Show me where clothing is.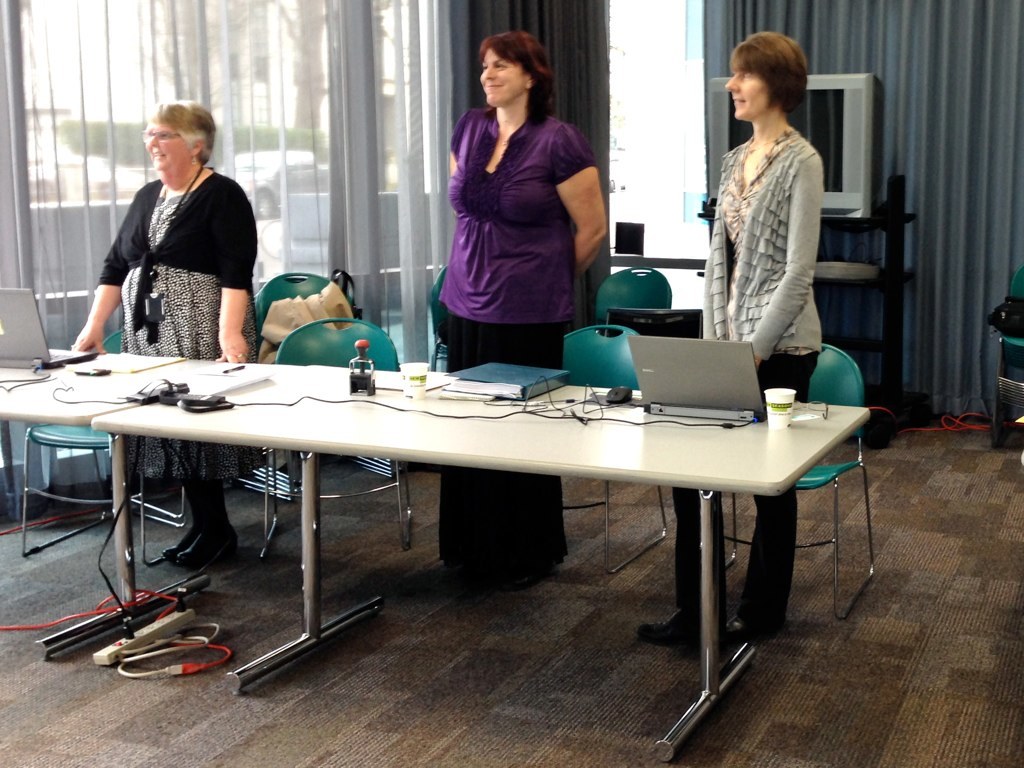
clothing is at <bbox>445, 103, 594, 567</bbox>.
